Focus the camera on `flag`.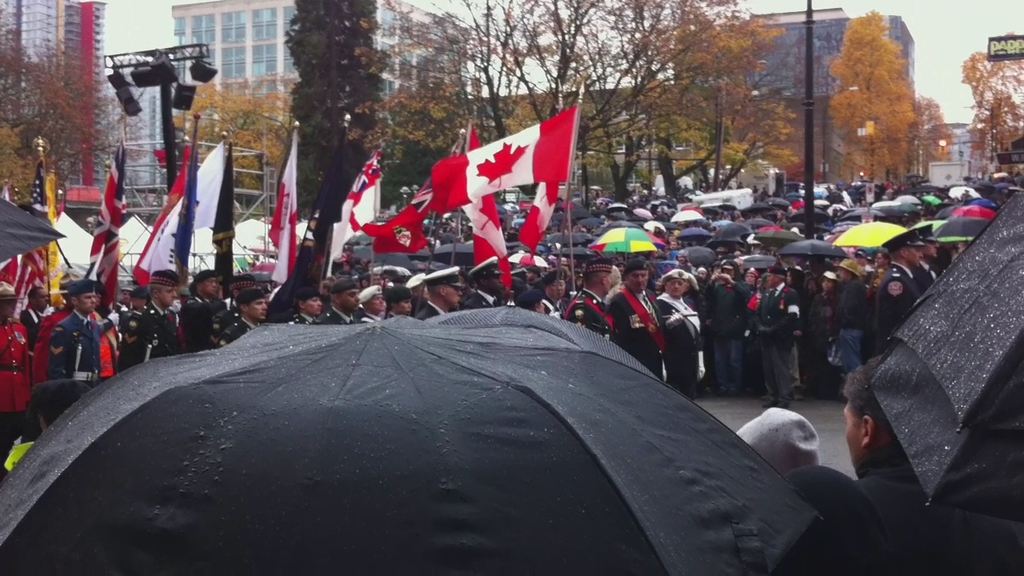
Focus region: select_region(17, 150, 66, 300).
